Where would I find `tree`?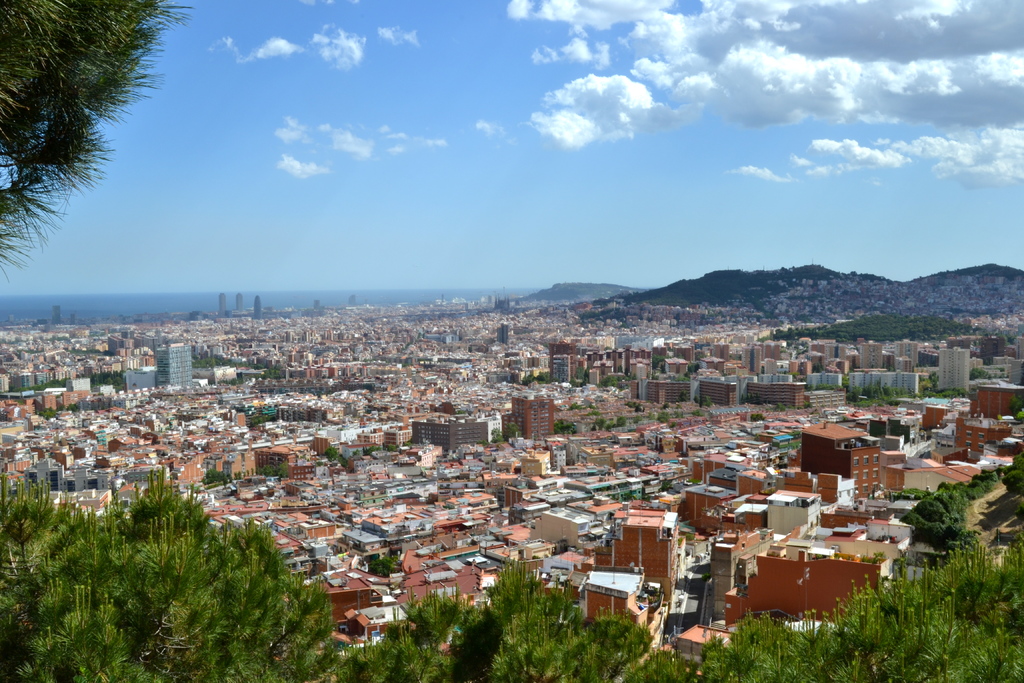
At rect(663, 412, 669, 418).
